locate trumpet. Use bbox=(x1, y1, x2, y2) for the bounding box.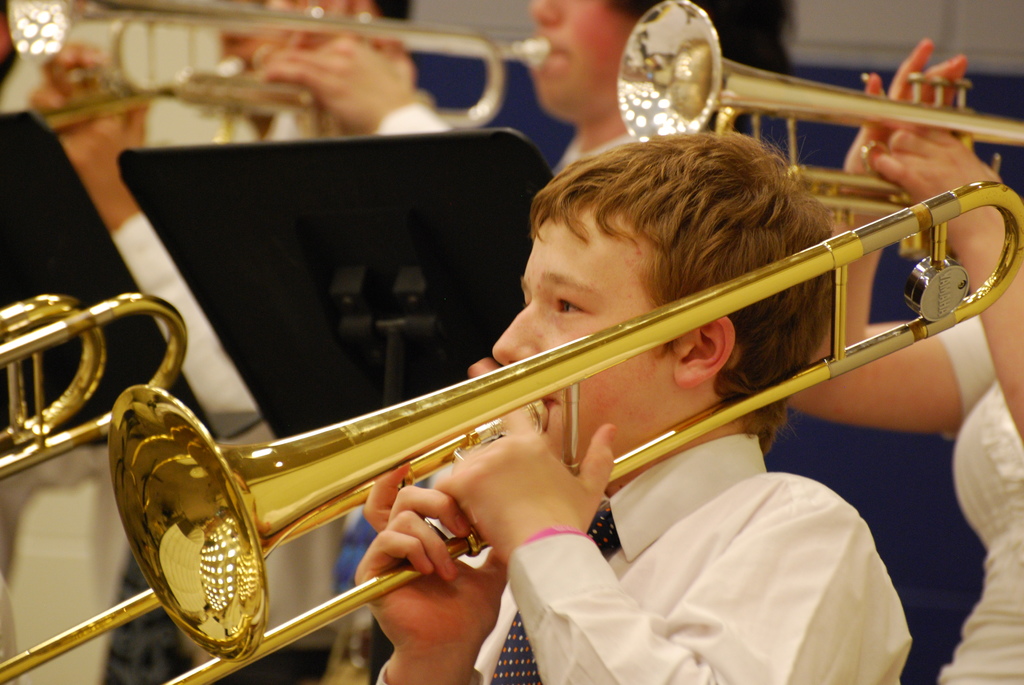
bbox=(0, 174, 1023, 684).
